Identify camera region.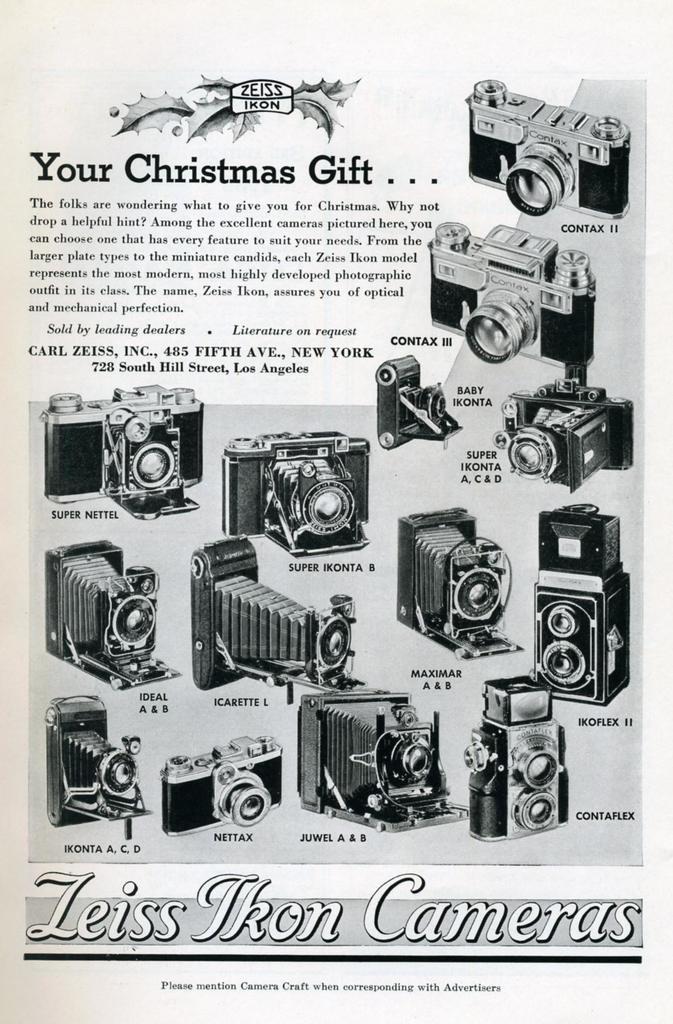
Region: 194, 533, 367, 698.
